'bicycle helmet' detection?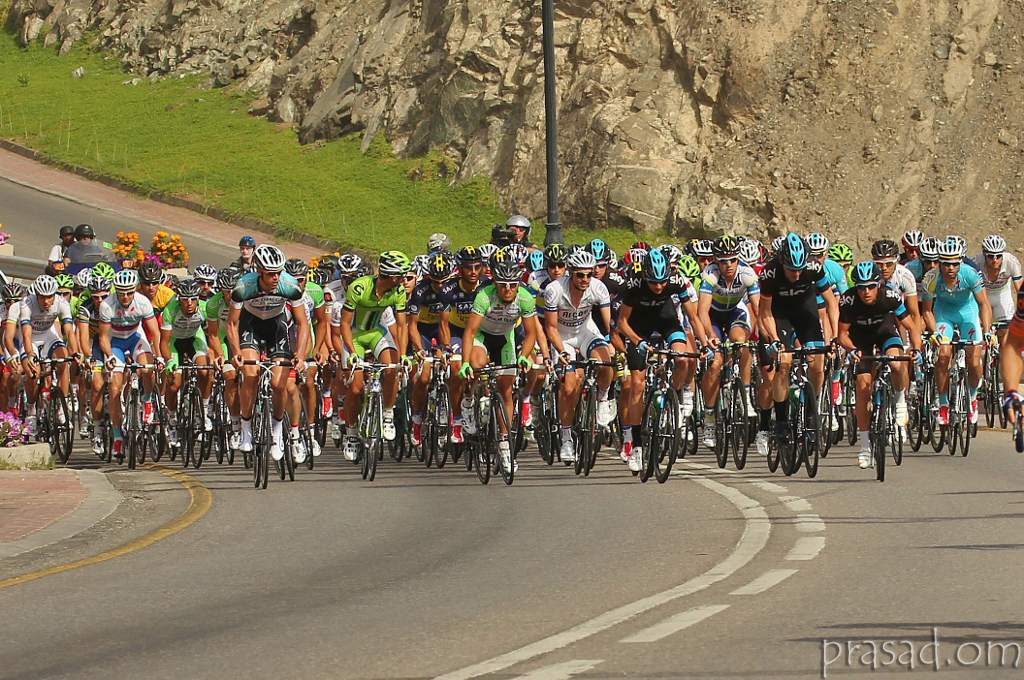
(left=74, top=268, right=92, bottom=286)
